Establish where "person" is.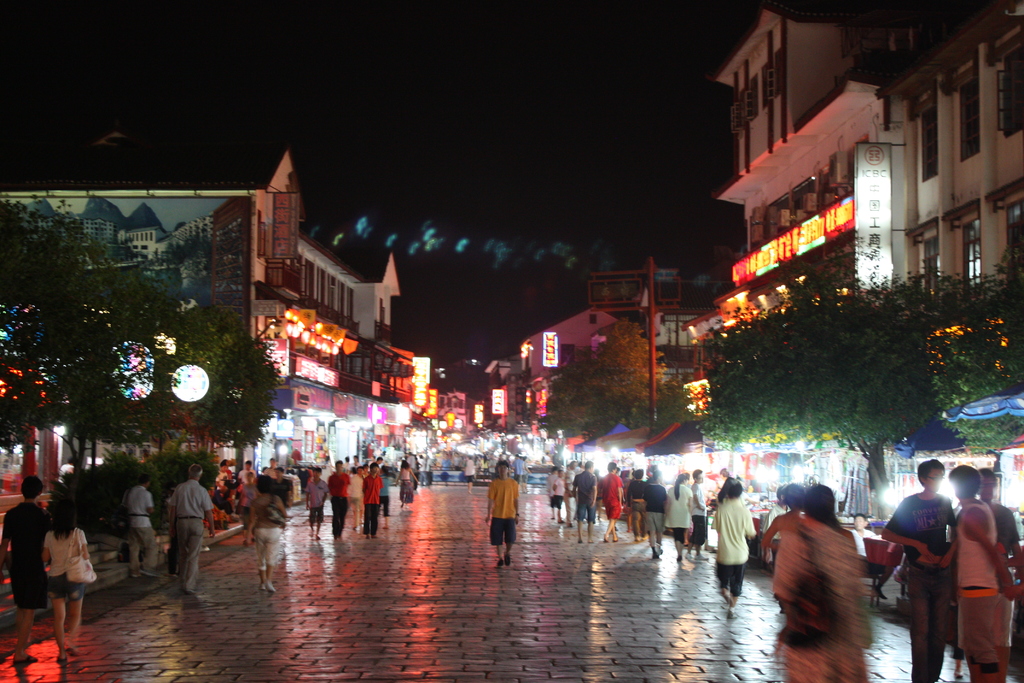
Established at 416,454,433,486.
